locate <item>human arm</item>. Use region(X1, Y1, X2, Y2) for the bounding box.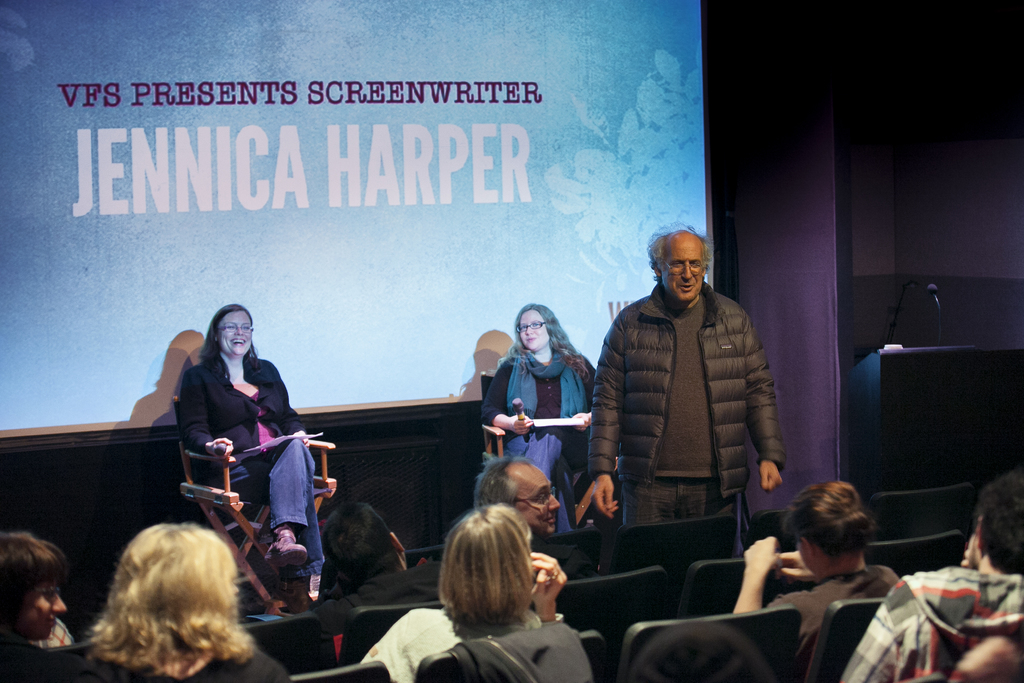
region(740, 320, 788, 489).
